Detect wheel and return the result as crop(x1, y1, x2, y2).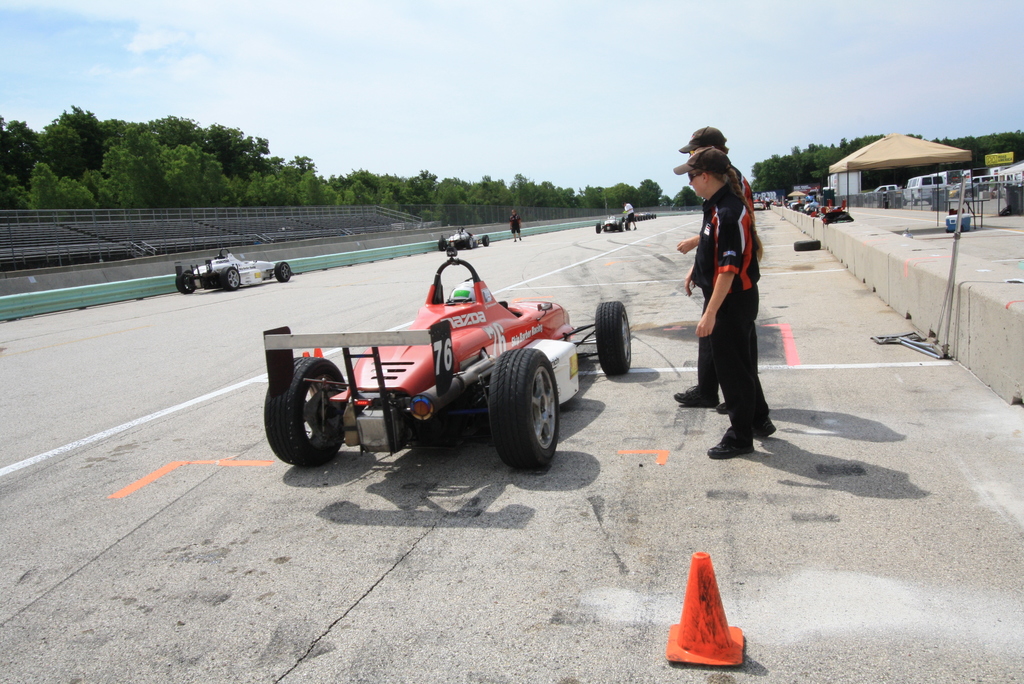
crop(178, 273, 195, 295).
